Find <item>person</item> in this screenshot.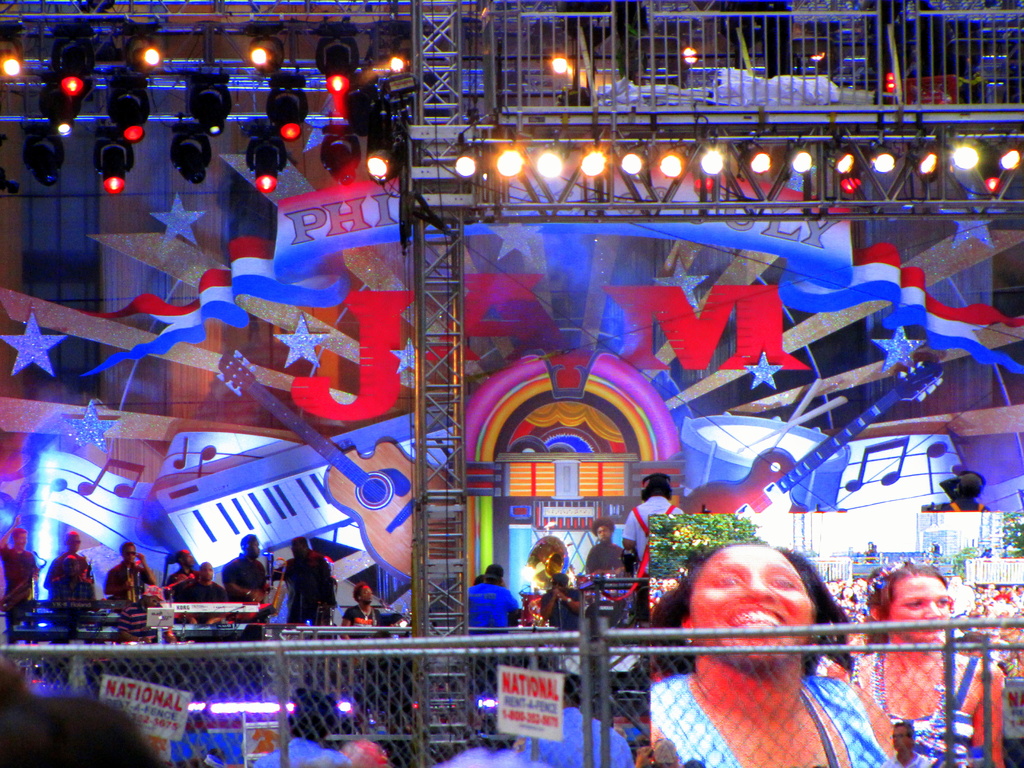
The bounding box for <item>person</item> is region(888, 717, 930, 767).
